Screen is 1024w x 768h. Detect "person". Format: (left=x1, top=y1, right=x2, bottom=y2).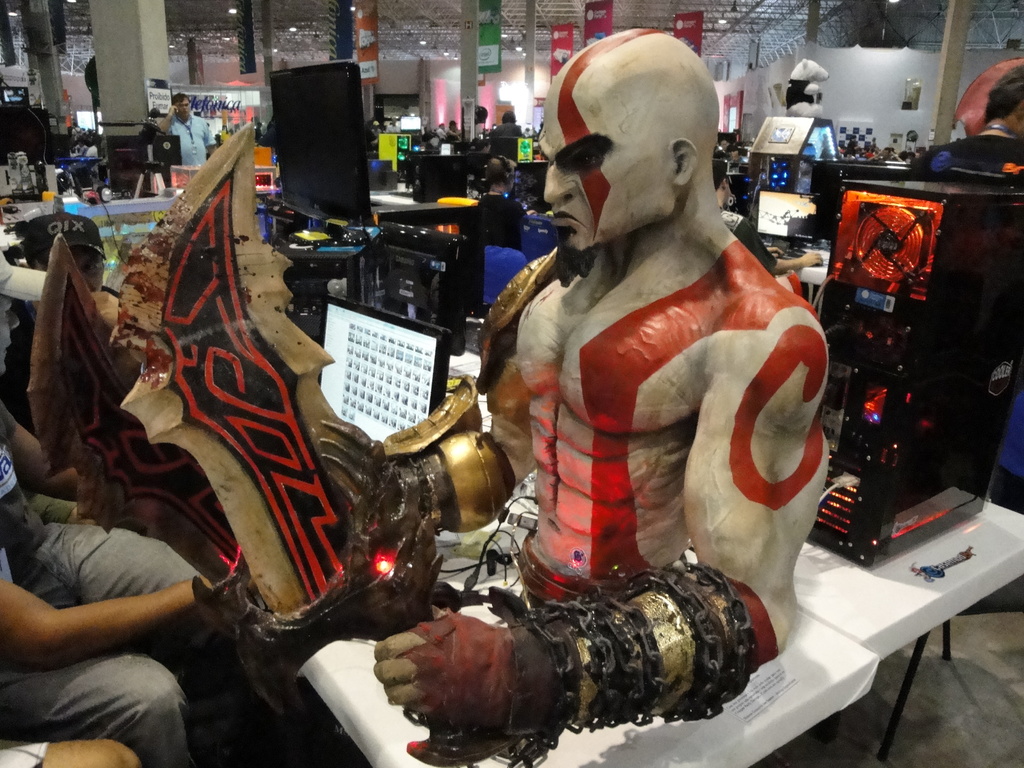
(left=396, top=47, right=824, bottom=748).
